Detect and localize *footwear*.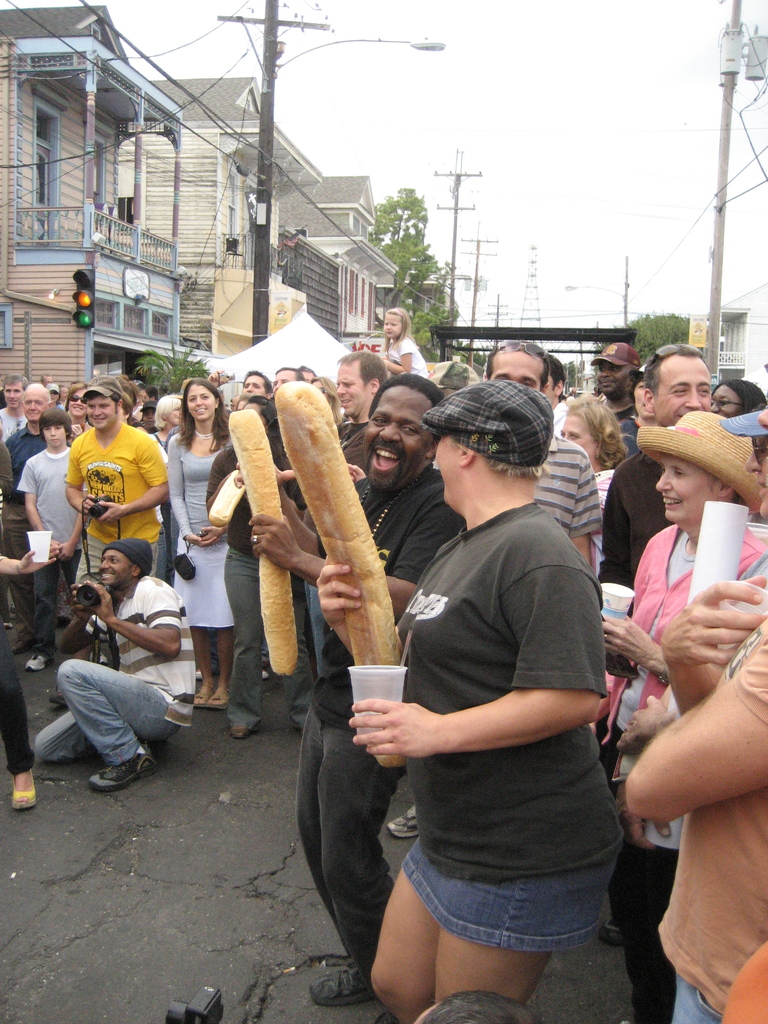
Localized at (left=384, top=803, right=419, bottom=845).
